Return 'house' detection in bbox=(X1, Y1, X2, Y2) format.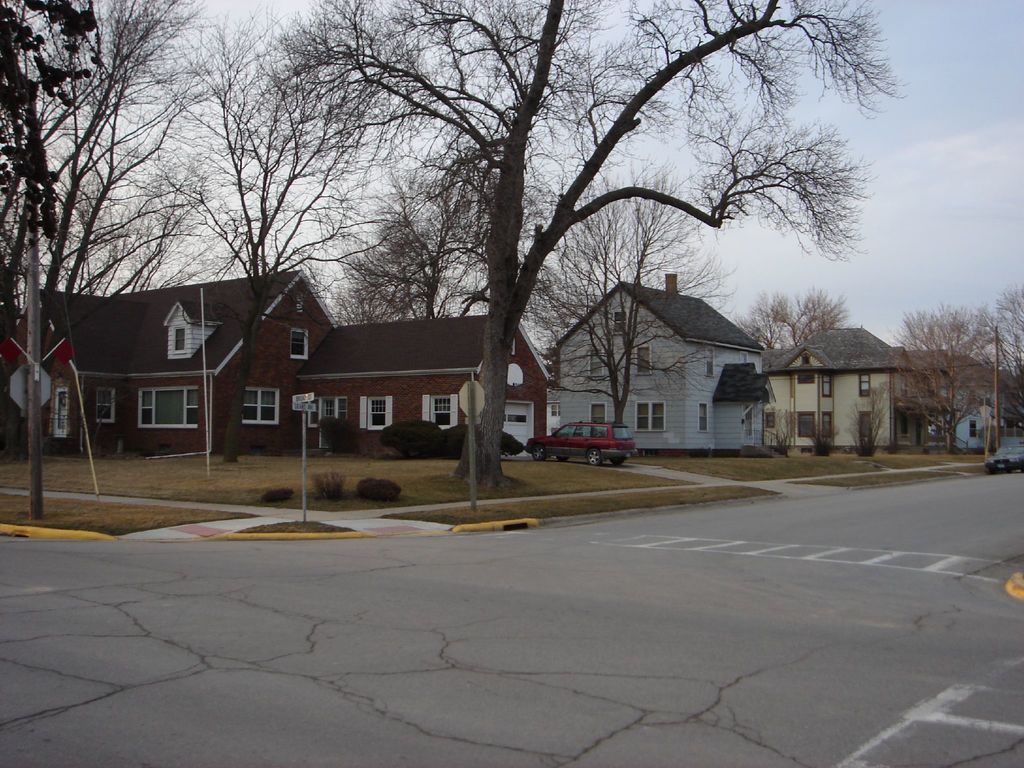
bbox=(753, 324, 932, 453).
